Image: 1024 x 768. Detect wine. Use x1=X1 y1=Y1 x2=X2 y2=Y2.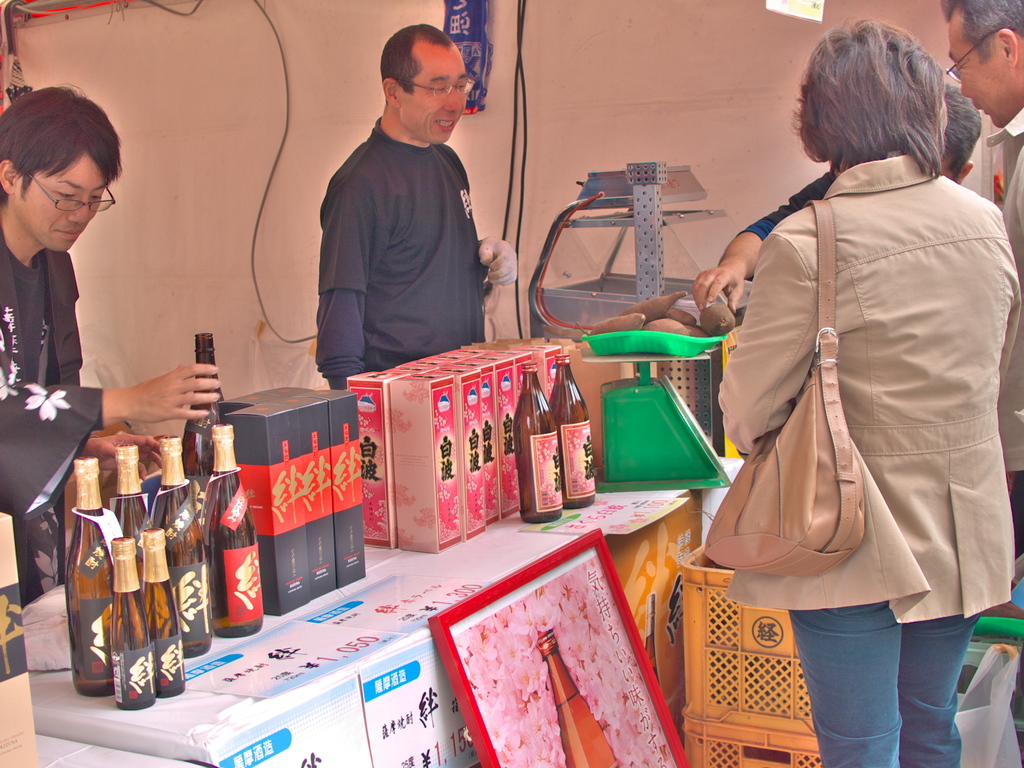
x1=178 y1=332 x2=224 y2=472.
